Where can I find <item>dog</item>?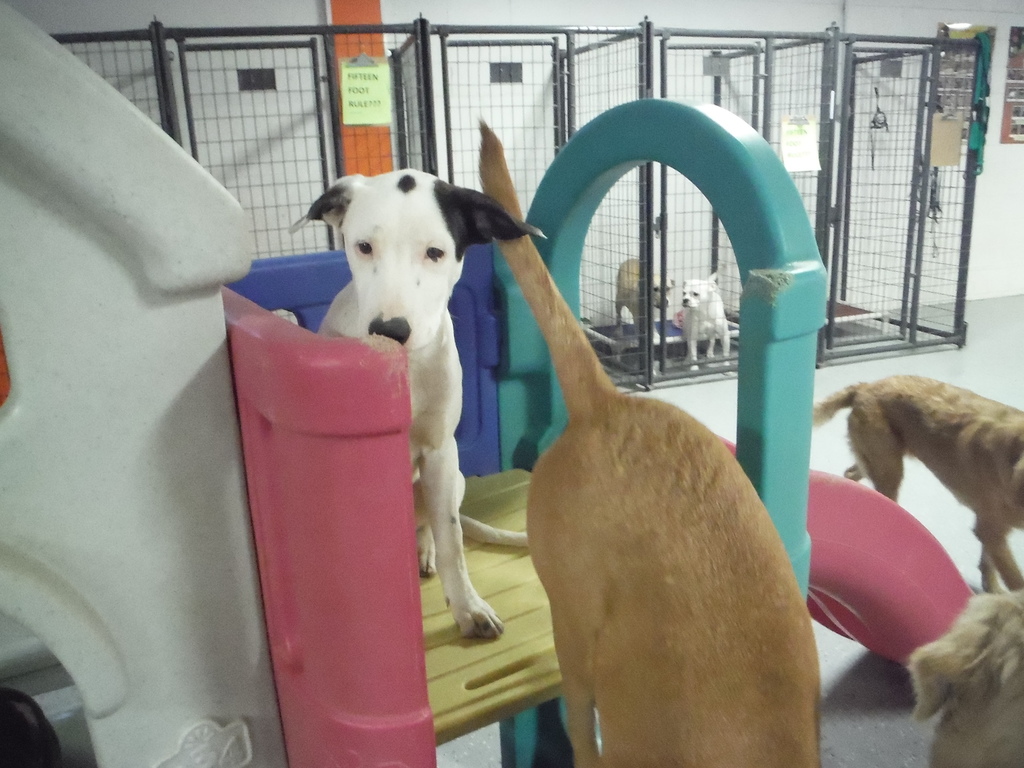
You can find it at left=681, top=273, right=730, bottom=369.
